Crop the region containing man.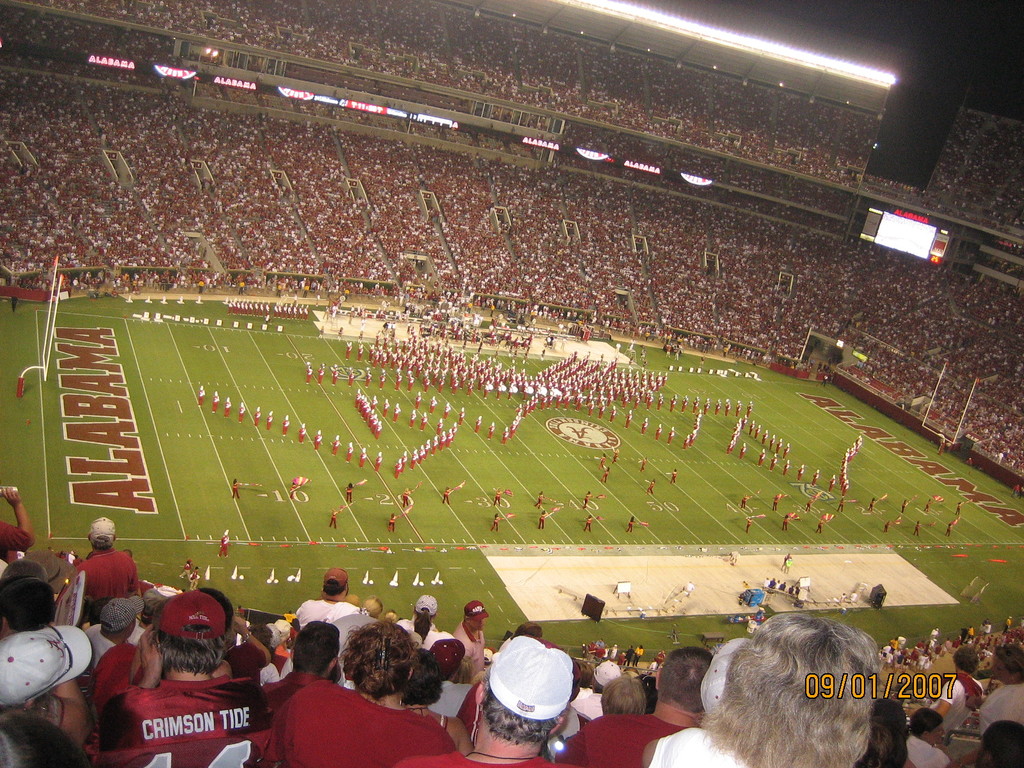
Crop region: (left=333, top=362, right=340, bottom=385).
